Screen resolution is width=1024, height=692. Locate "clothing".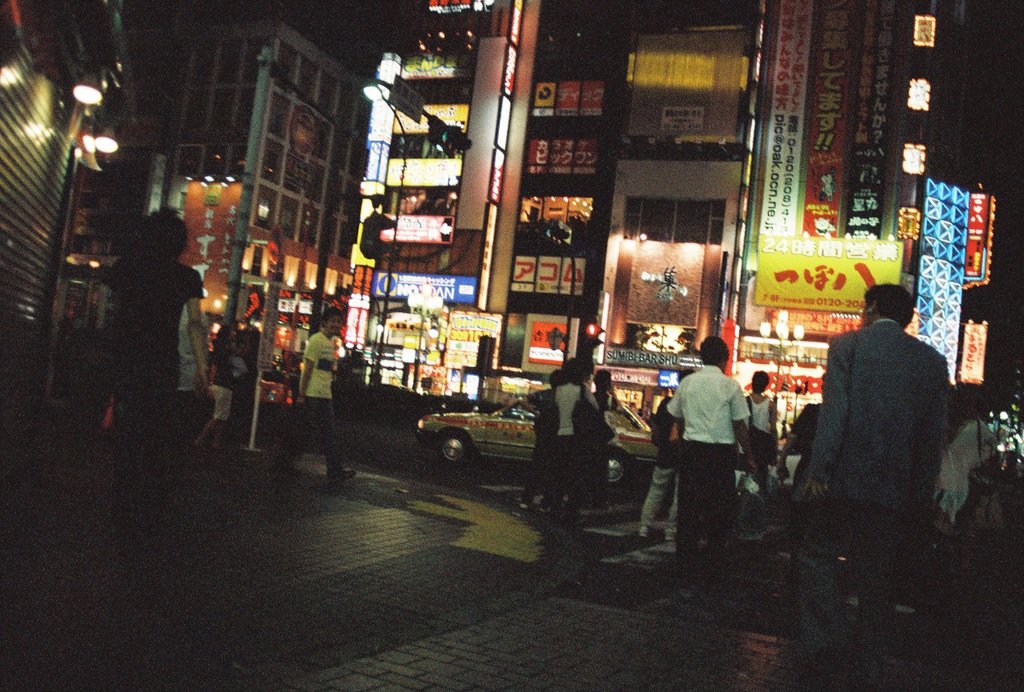
551:381:611:504.
